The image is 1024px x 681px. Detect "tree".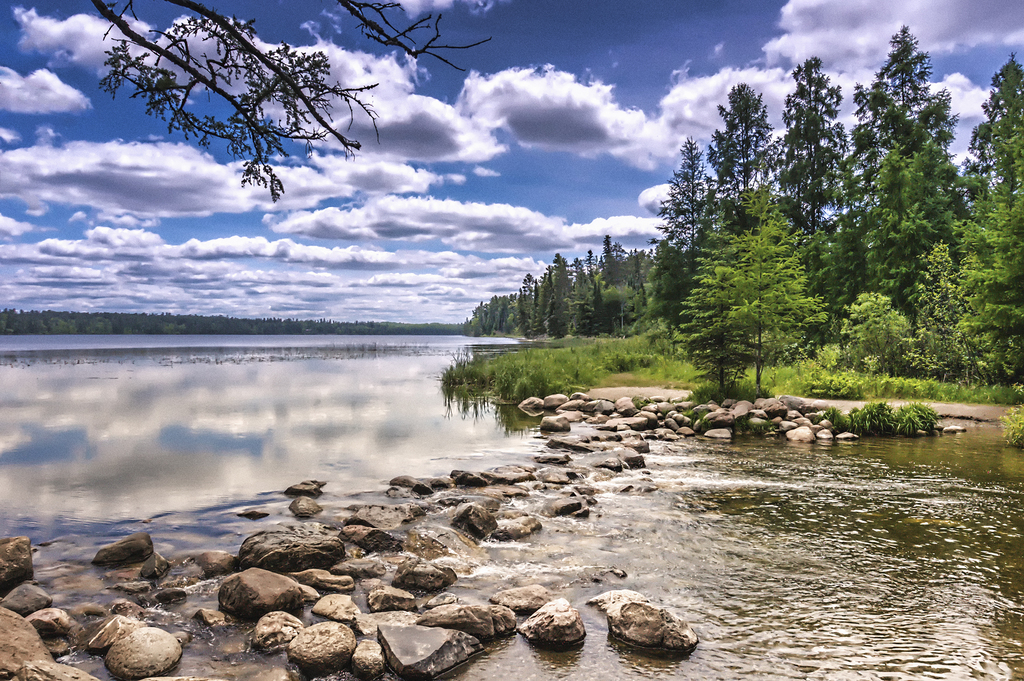
Detection: 723,173,828,397.
